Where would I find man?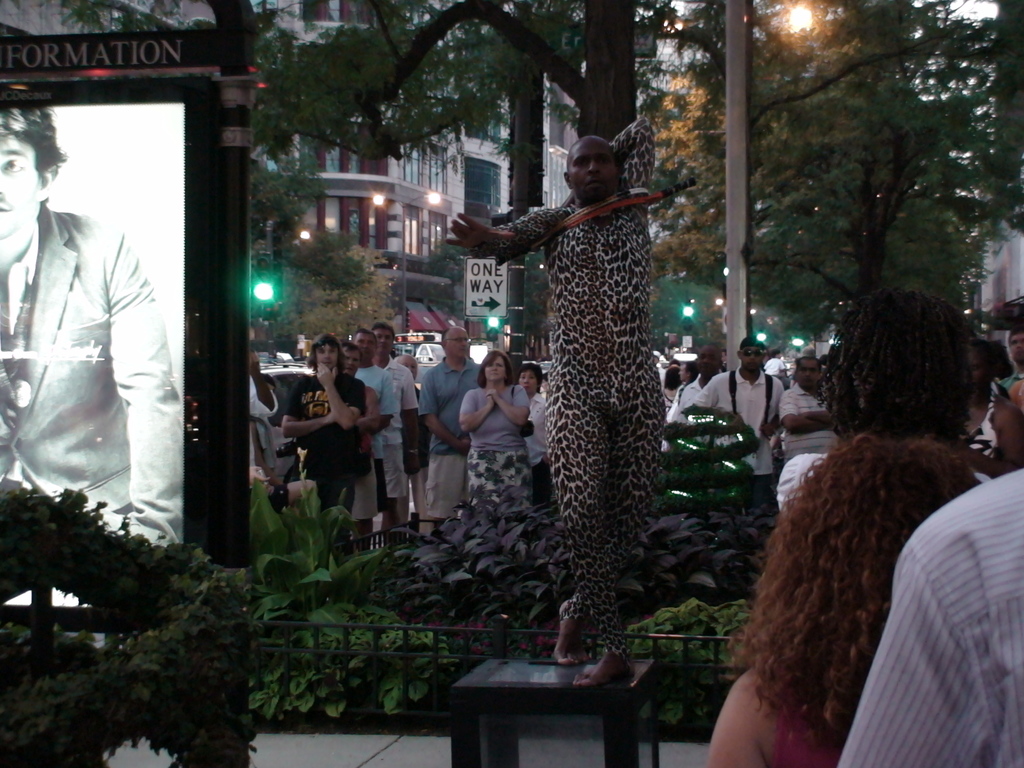
At <box>689,342,789,493</box>.
